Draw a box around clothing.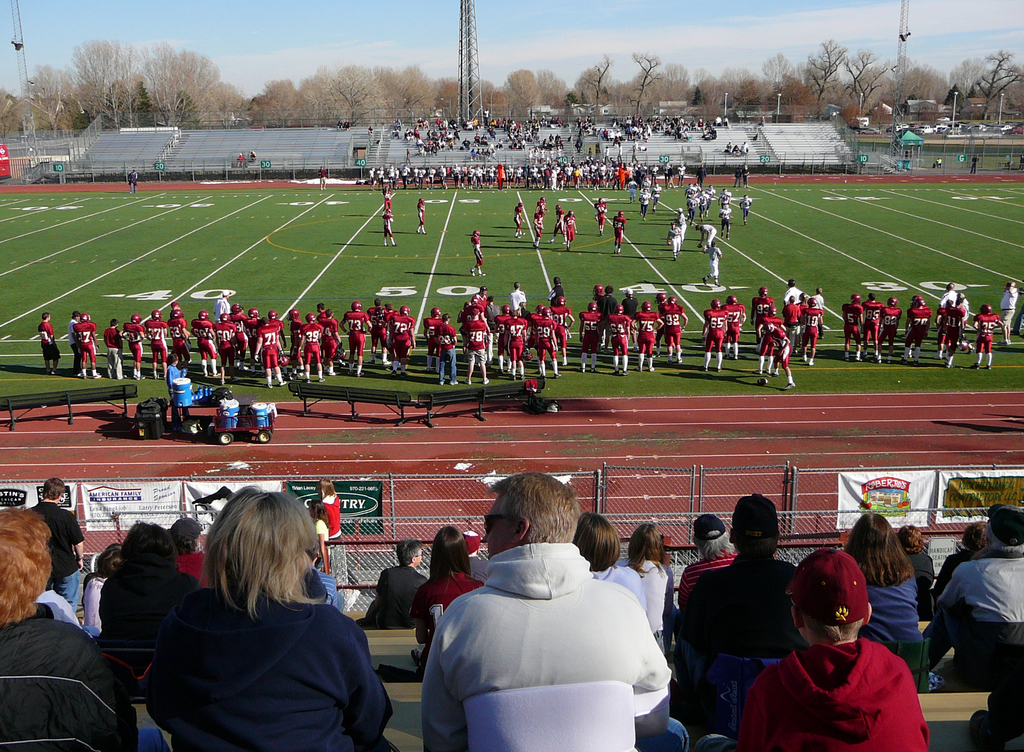
rect(426, 312, 439, 347).
